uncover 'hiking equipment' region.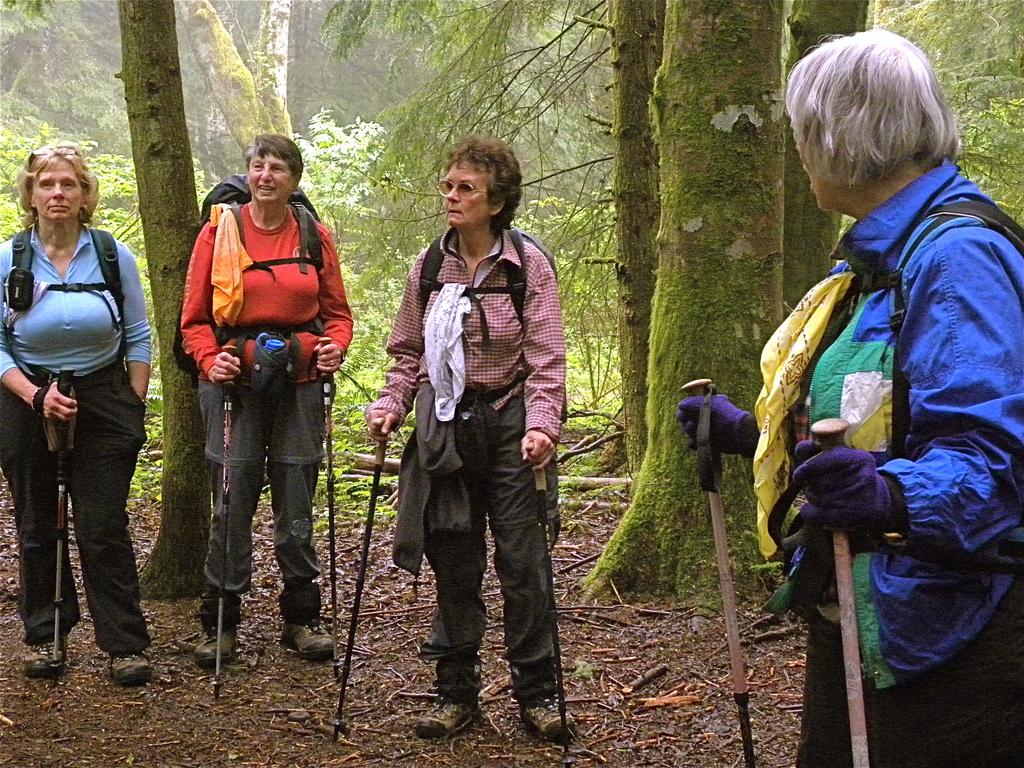
Uncovered: <region>769, 415, 872, 767</region>.
